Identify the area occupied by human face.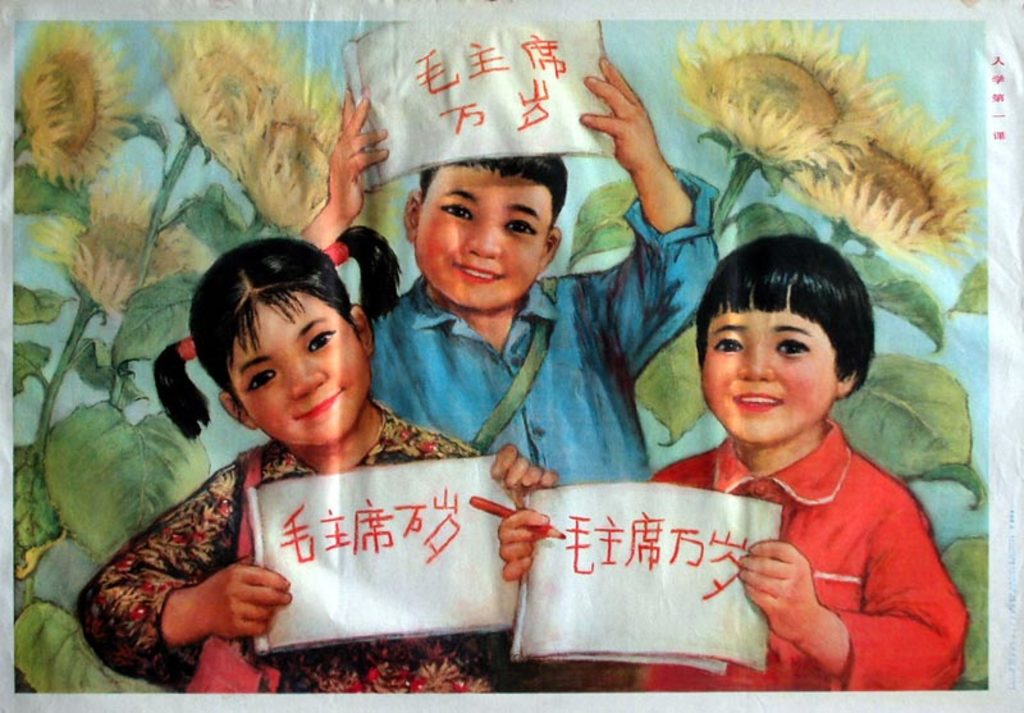
Area: region(416, 166, 553, 314).
